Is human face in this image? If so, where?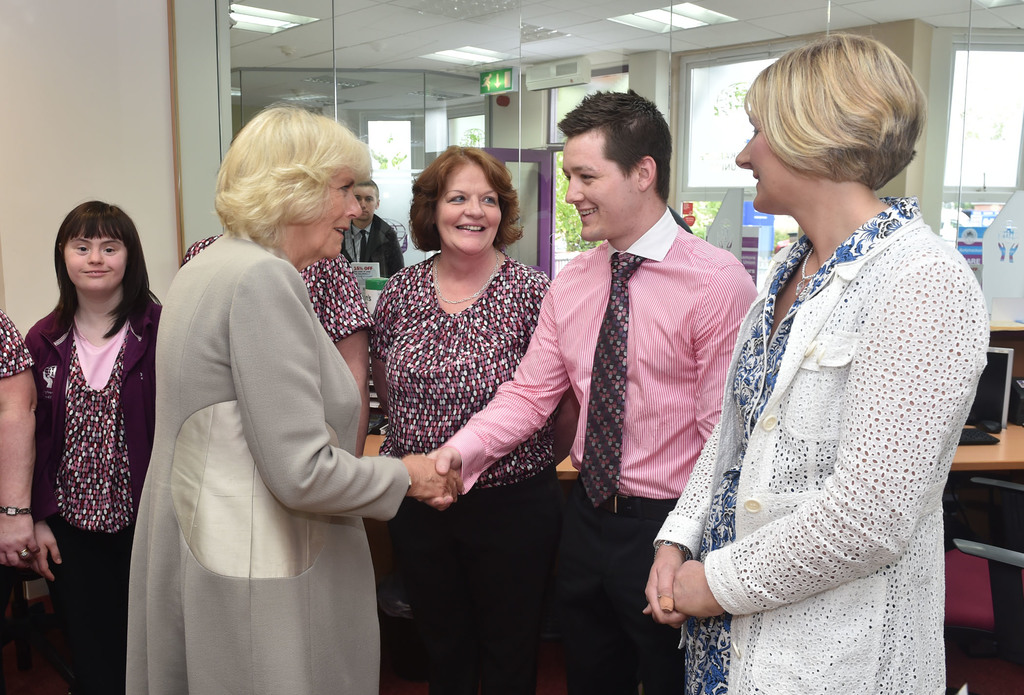
Yes, at bbox(49, 207, 132, 308).
